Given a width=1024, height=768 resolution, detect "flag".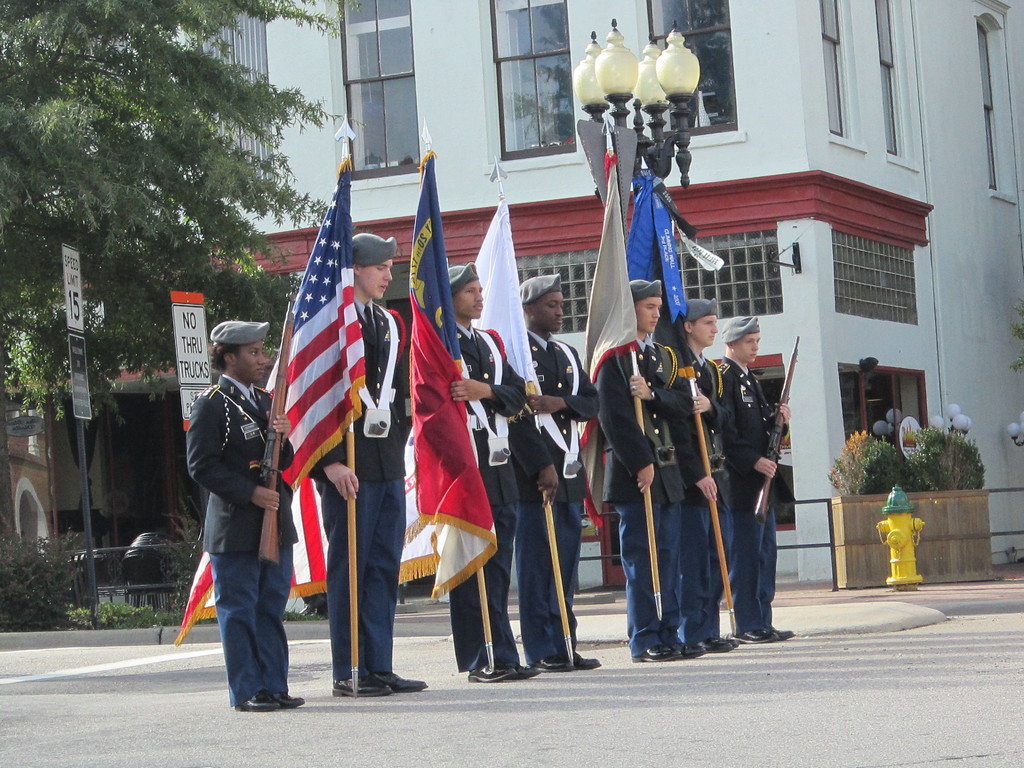
BBox(569, 143, 642, 534).
